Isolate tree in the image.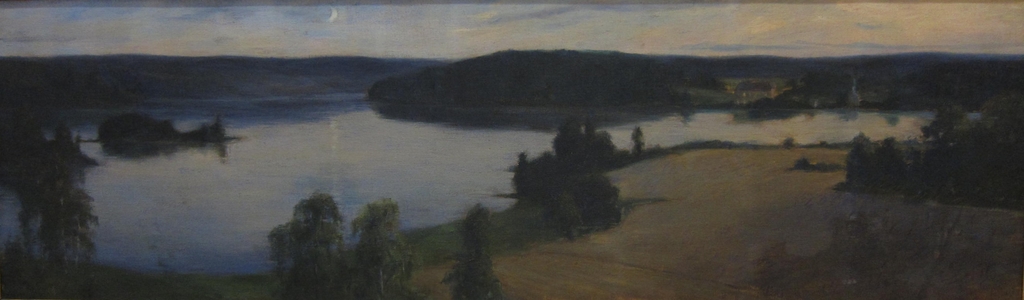
Isolated region: bbox(627, 126, 653, 157).
